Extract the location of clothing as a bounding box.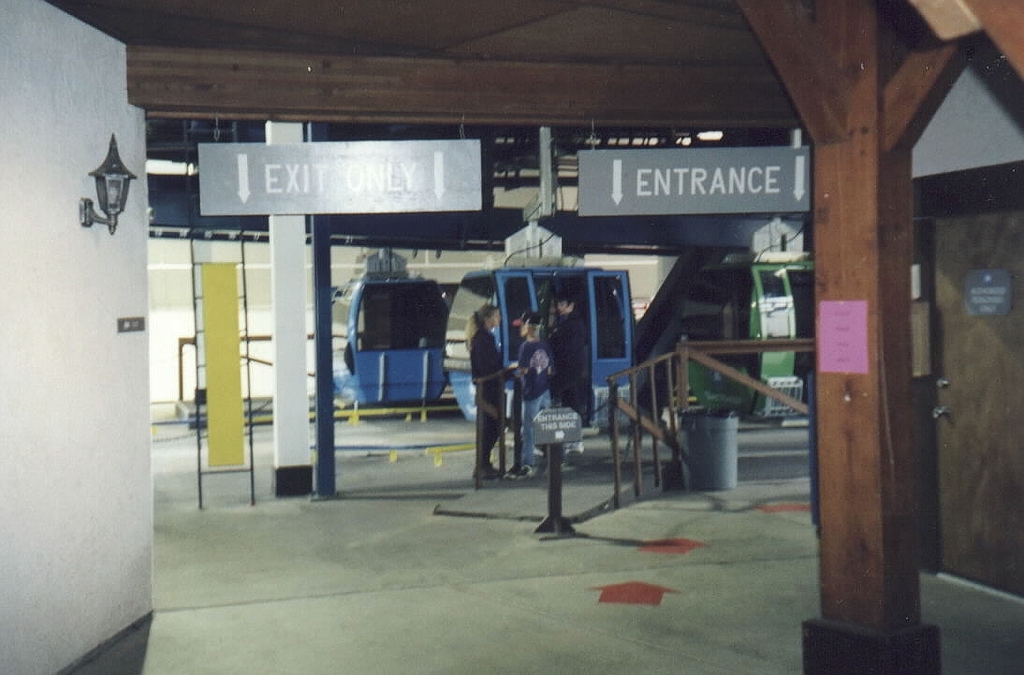
{"x1": 510, "y1": 338, "x2": 556, "y2": 460}.
